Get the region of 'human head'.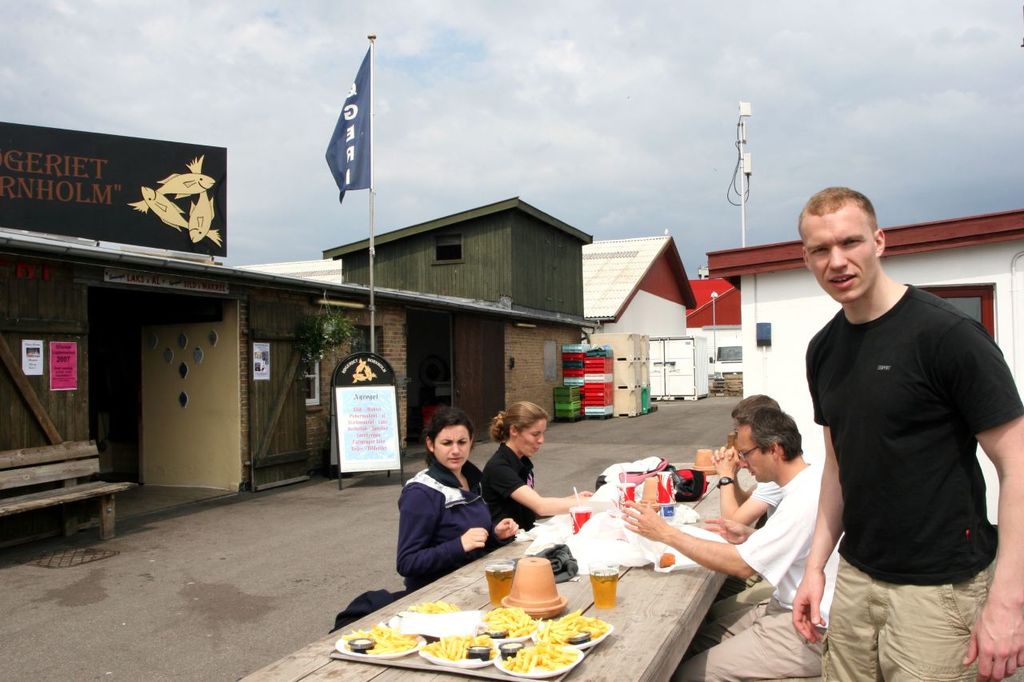
{"x1": 490, "y1": 397, "x2": 552, "y2": 460}.
